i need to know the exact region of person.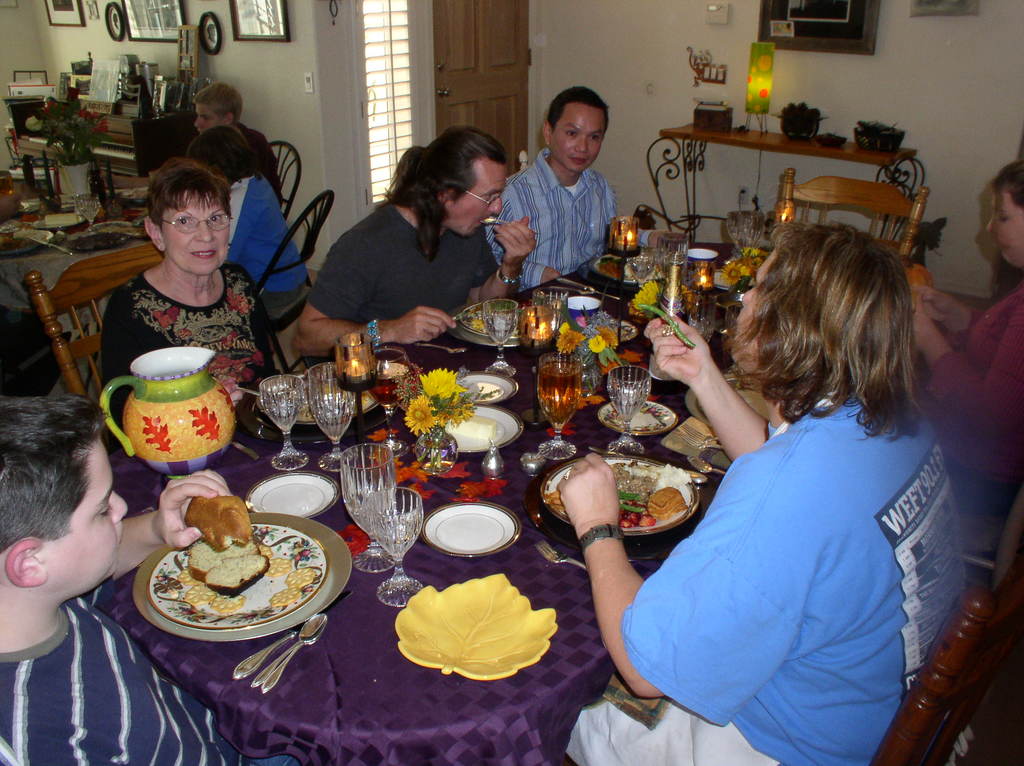
Region: [left=0, top=394, right=242, bottom=765].
